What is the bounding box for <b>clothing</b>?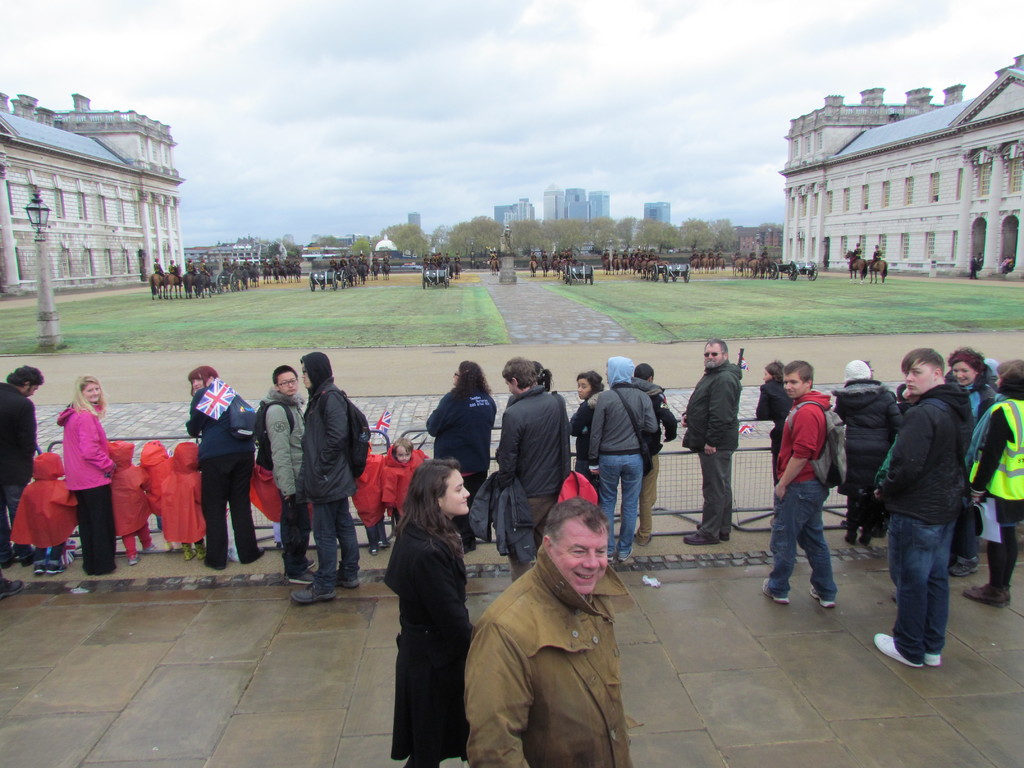
pyautogui.locateOnScreen(273, 260, 283, 273).
